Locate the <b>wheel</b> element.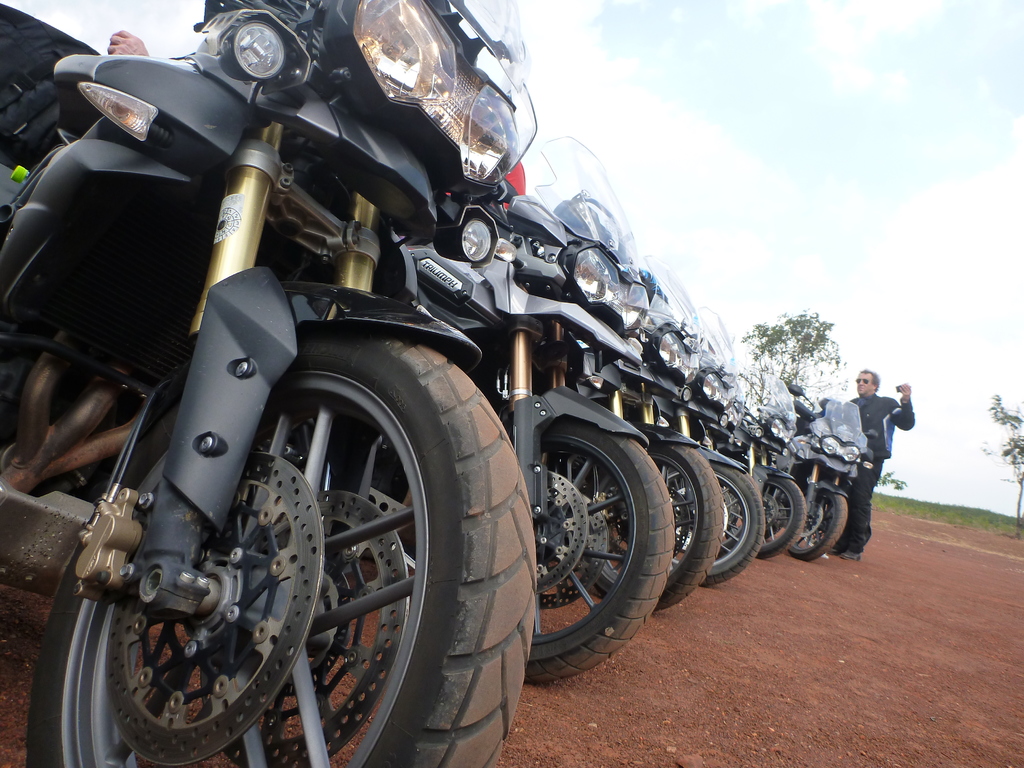
Element bbox: rect(752, 468, 810, 566).
